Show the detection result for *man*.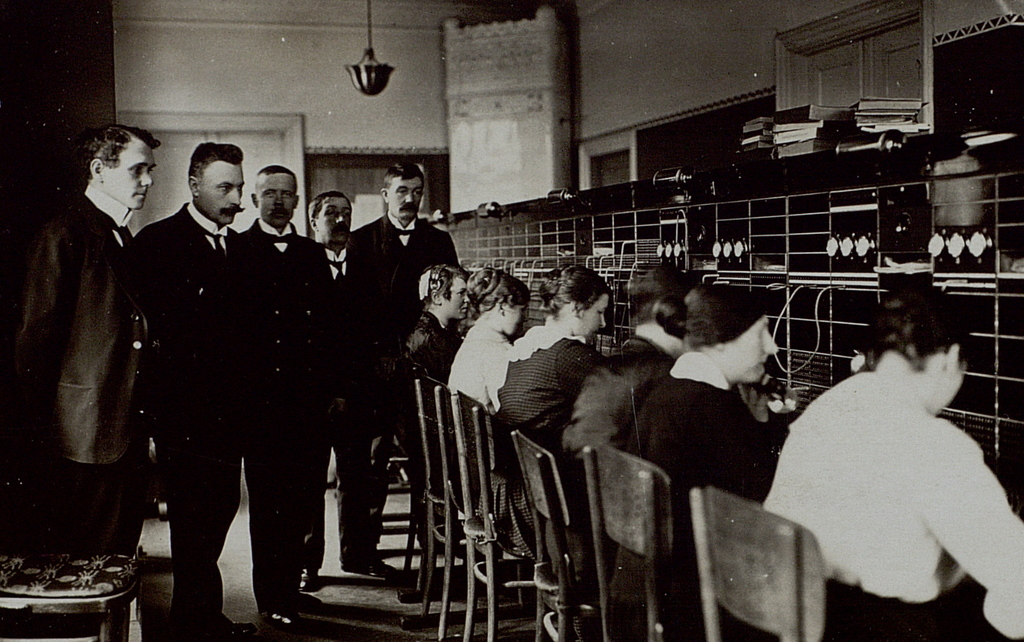
<box>130,142,250,641</box>.
